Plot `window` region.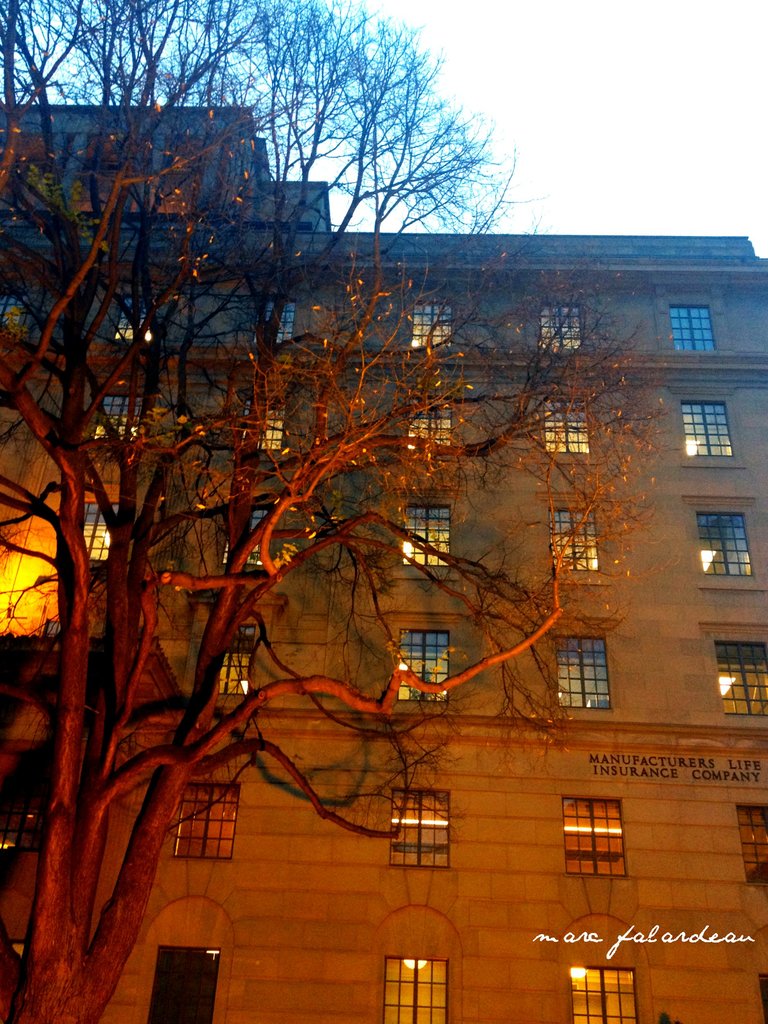
Plotted at {"left": 403, "top": 509, "right": 445, "bottom": 564}.
